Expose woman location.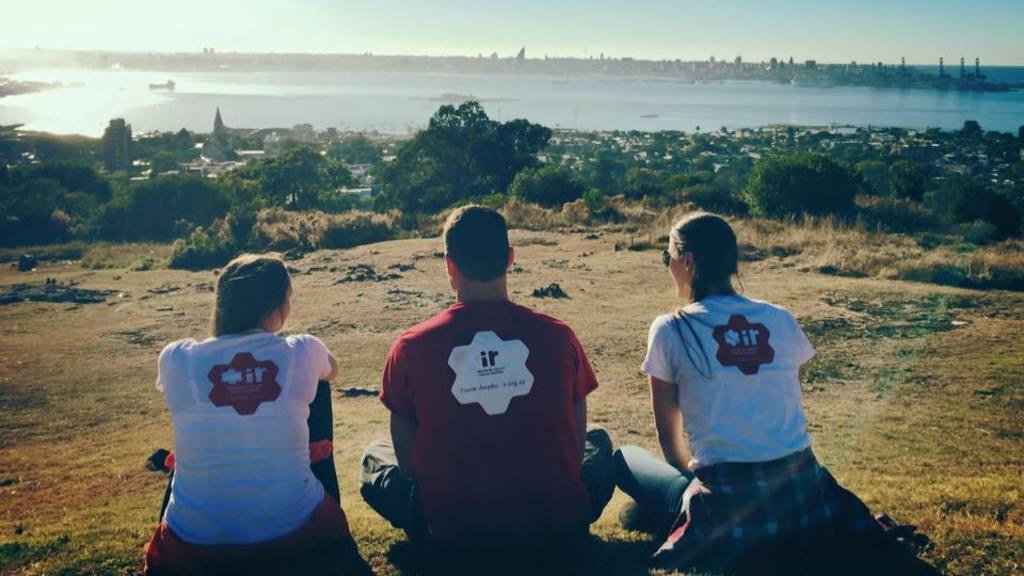
Exposed at box(614, 214, 848, 575).
